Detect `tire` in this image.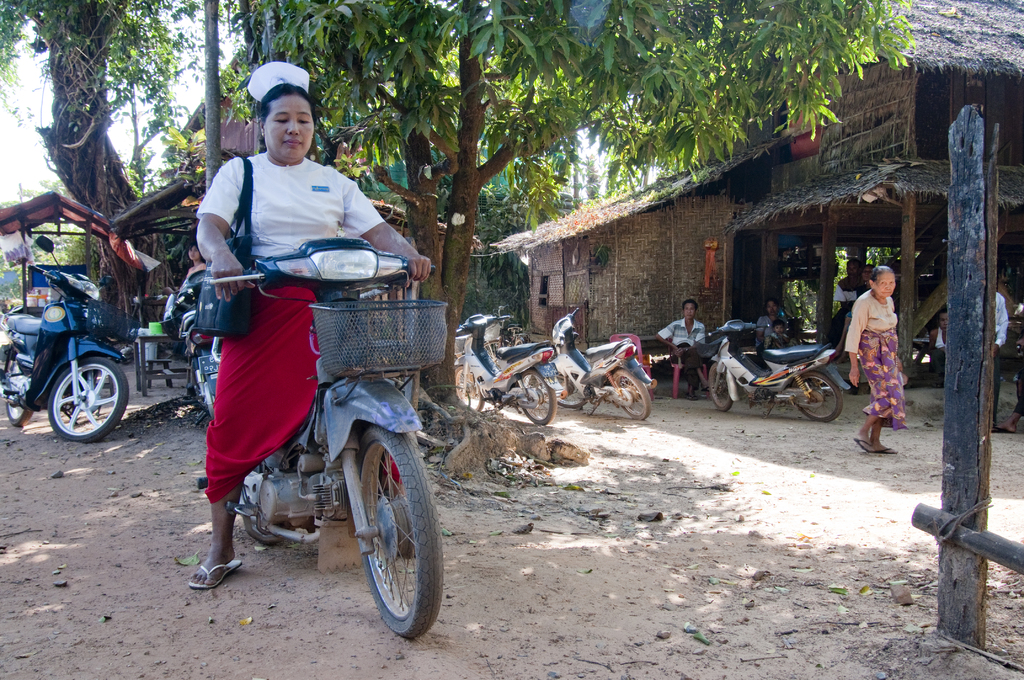
Detection: l=358, t=425, r=444, b=637.
